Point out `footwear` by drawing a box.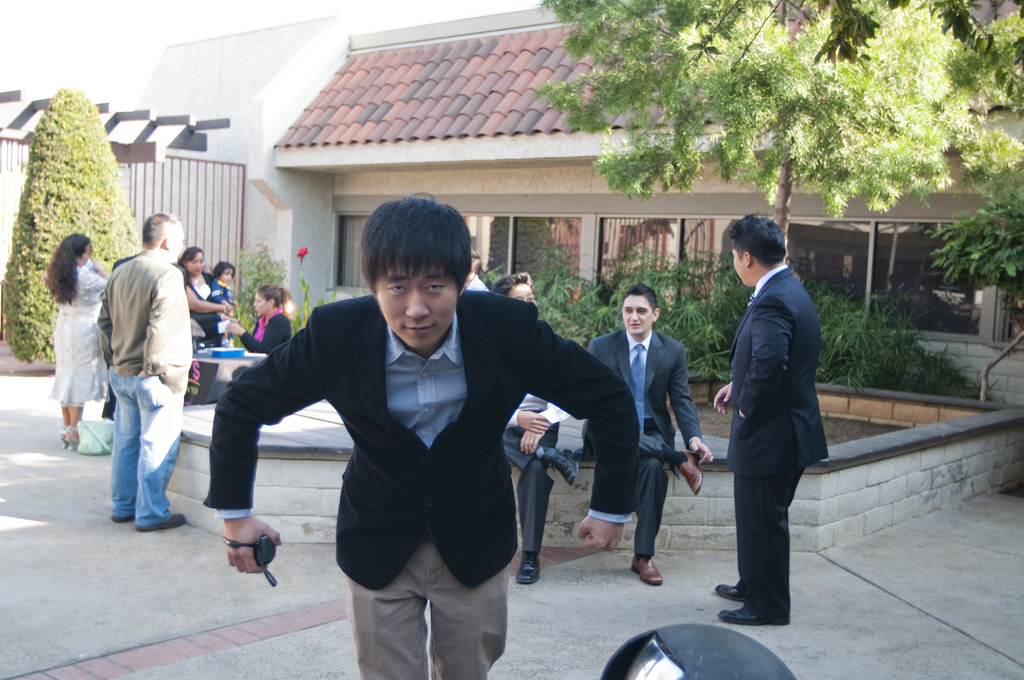
[left=676, top=448, right=706, bottom=494].
